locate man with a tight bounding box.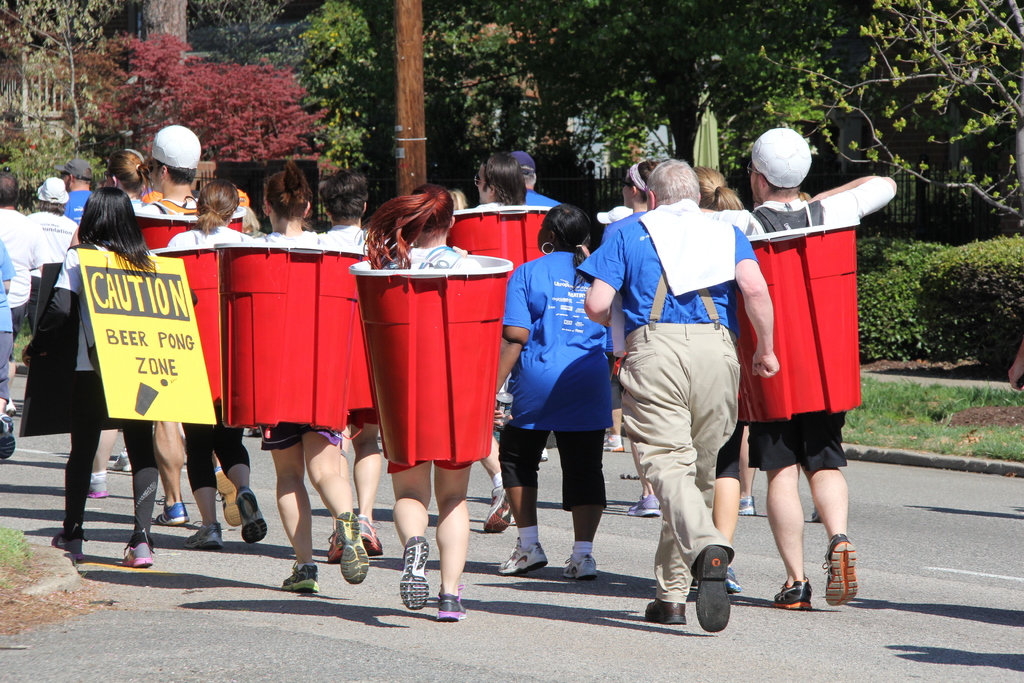
(13,163,76,314).
